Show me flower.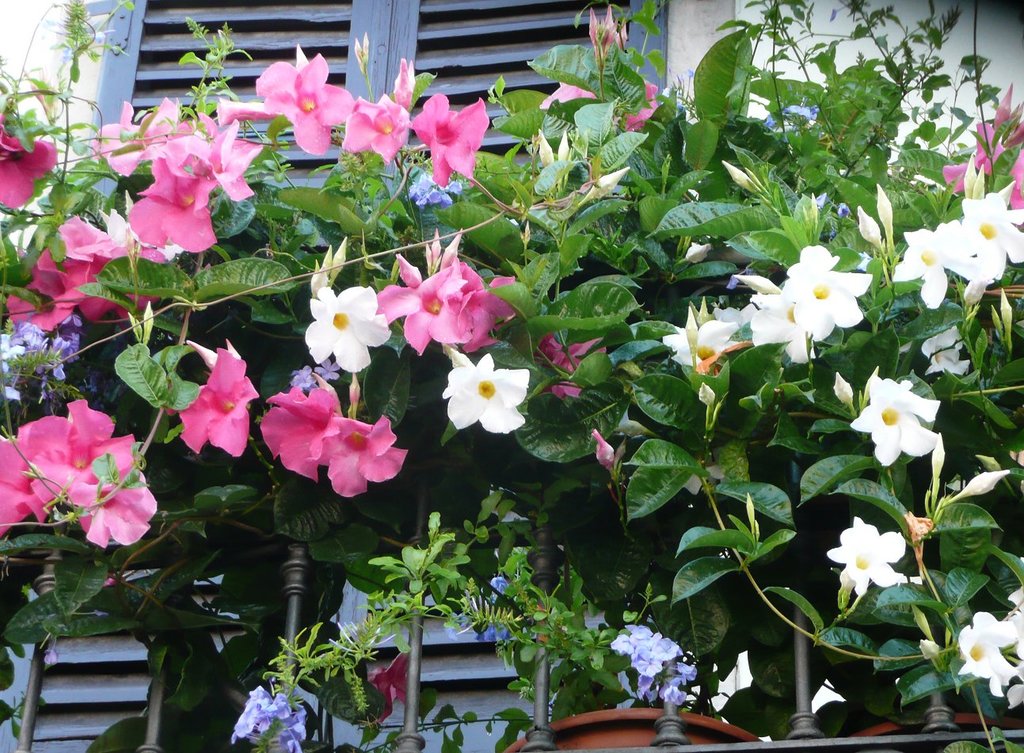
flower is here: locate(543, 70, 661, 144).
